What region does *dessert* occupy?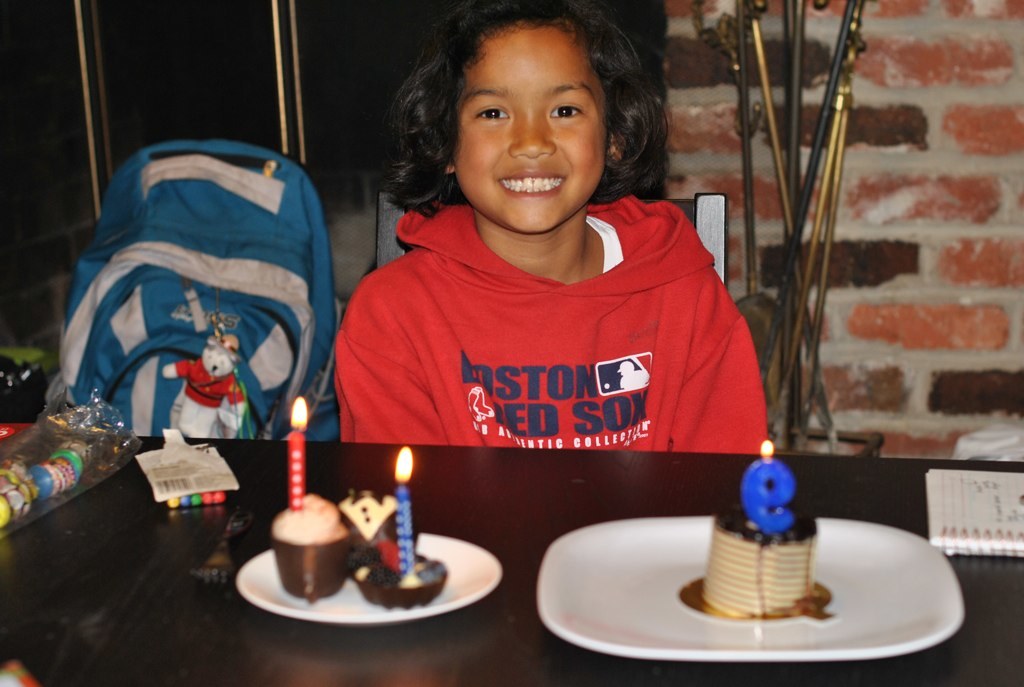
(353,485,403,552).
